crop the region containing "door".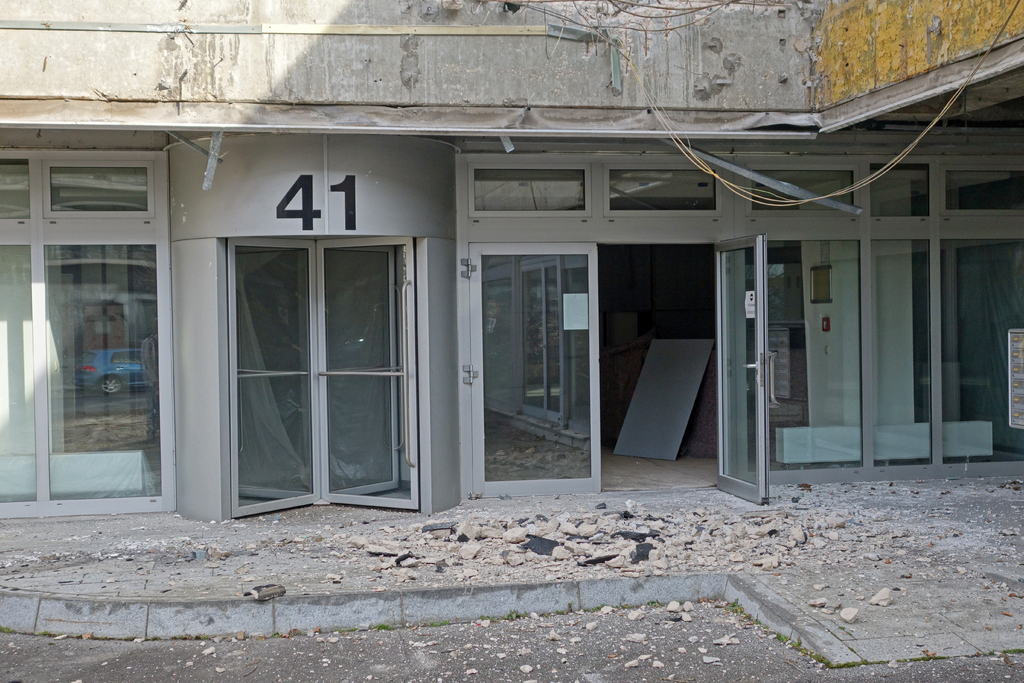
Crop region: 743/182/953/488.
